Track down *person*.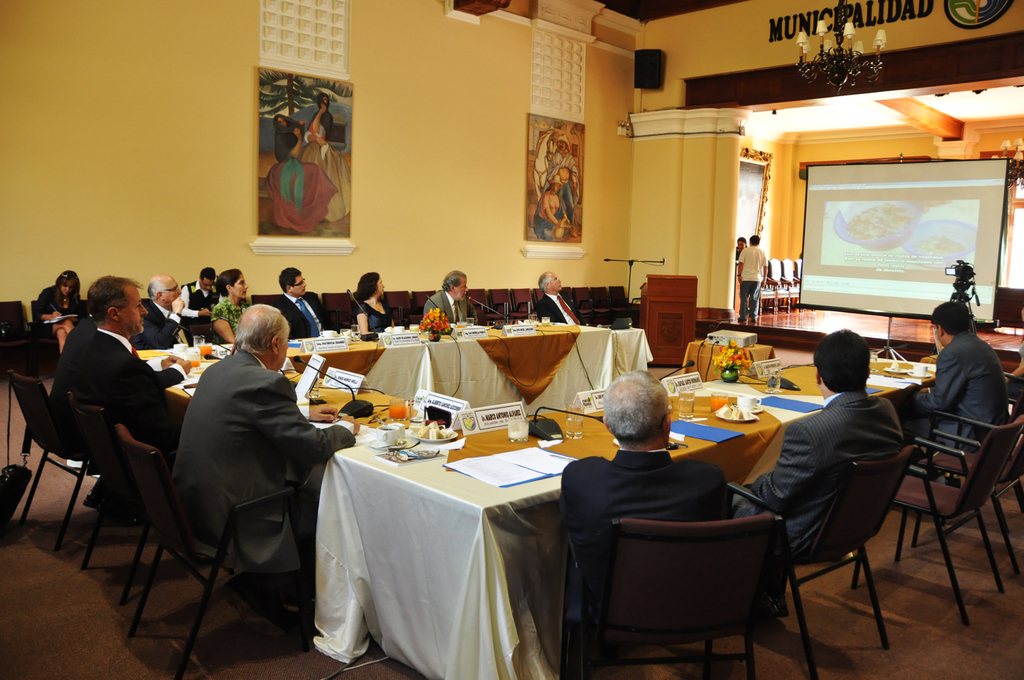
Tracked to <bbox>298, 86, 345, 225</bbox>.
